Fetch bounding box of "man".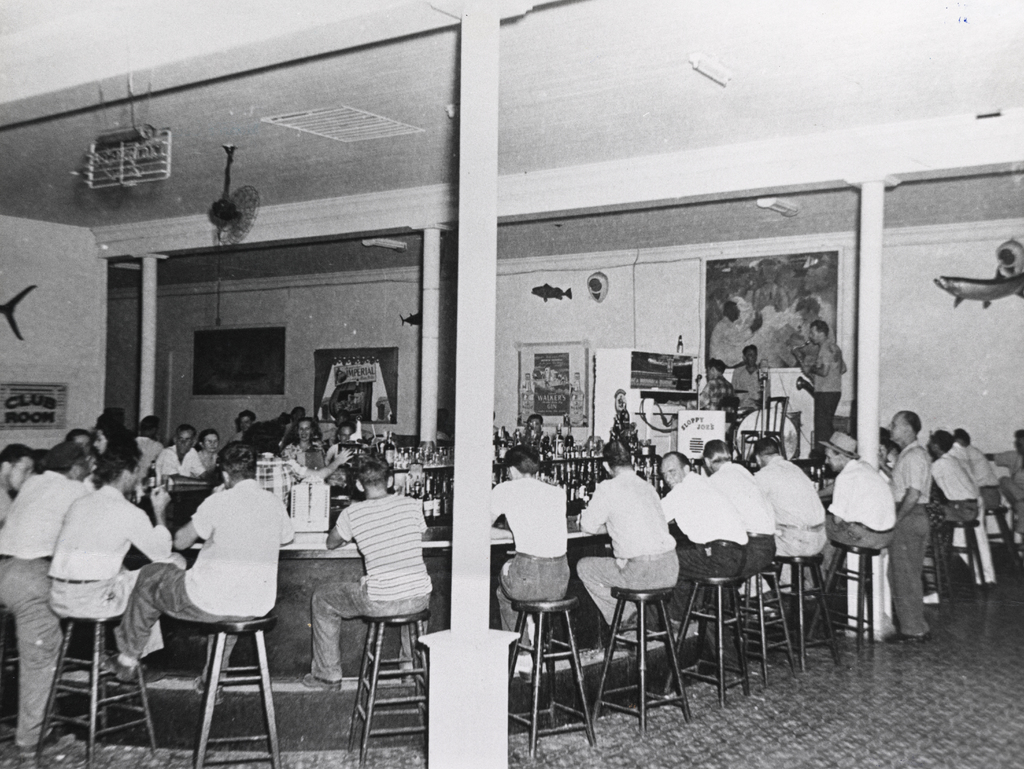
Bbox: x1=754, y1=433, x2=826, y2=606.
